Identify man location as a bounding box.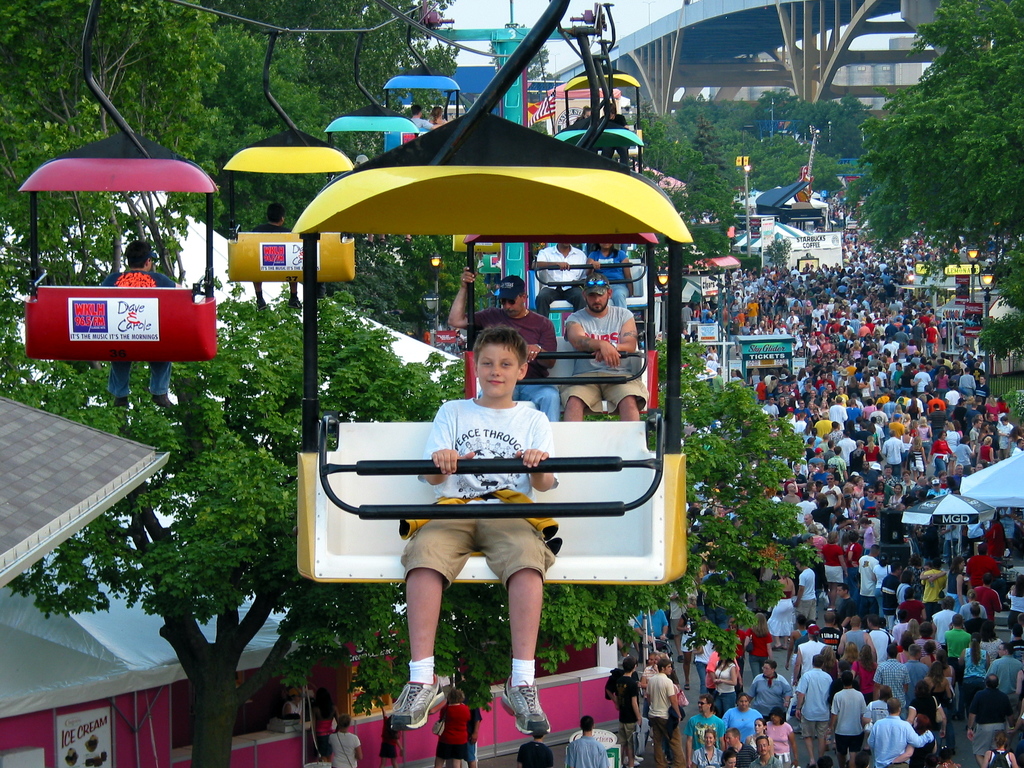
box=[811, 303, 824, 325].
